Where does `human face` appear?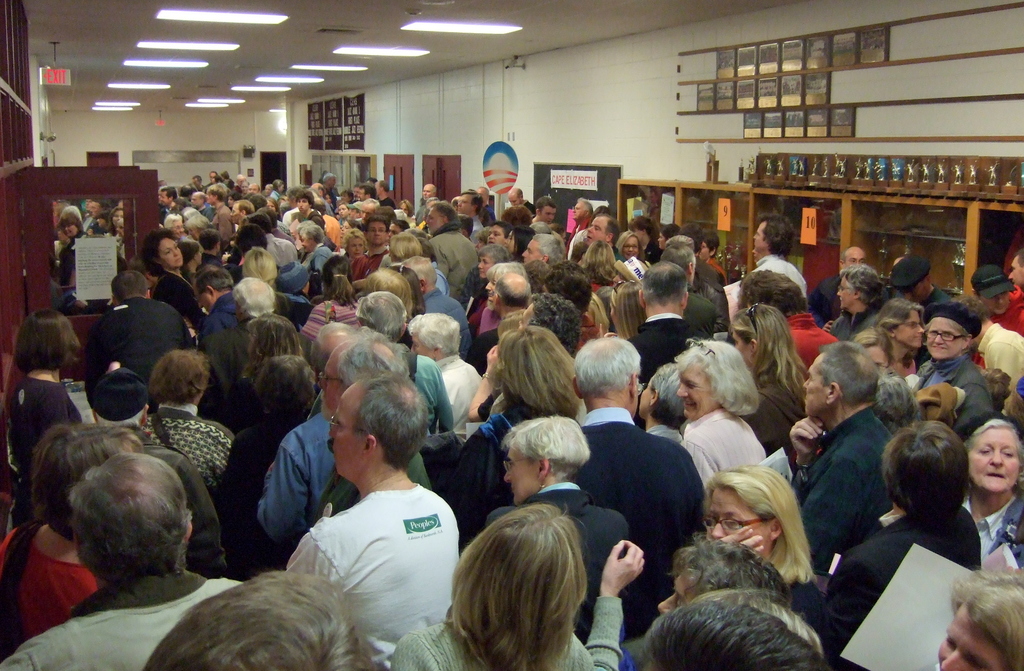
Appears at (x1=195, y1=246, x2=202, y2=266).
